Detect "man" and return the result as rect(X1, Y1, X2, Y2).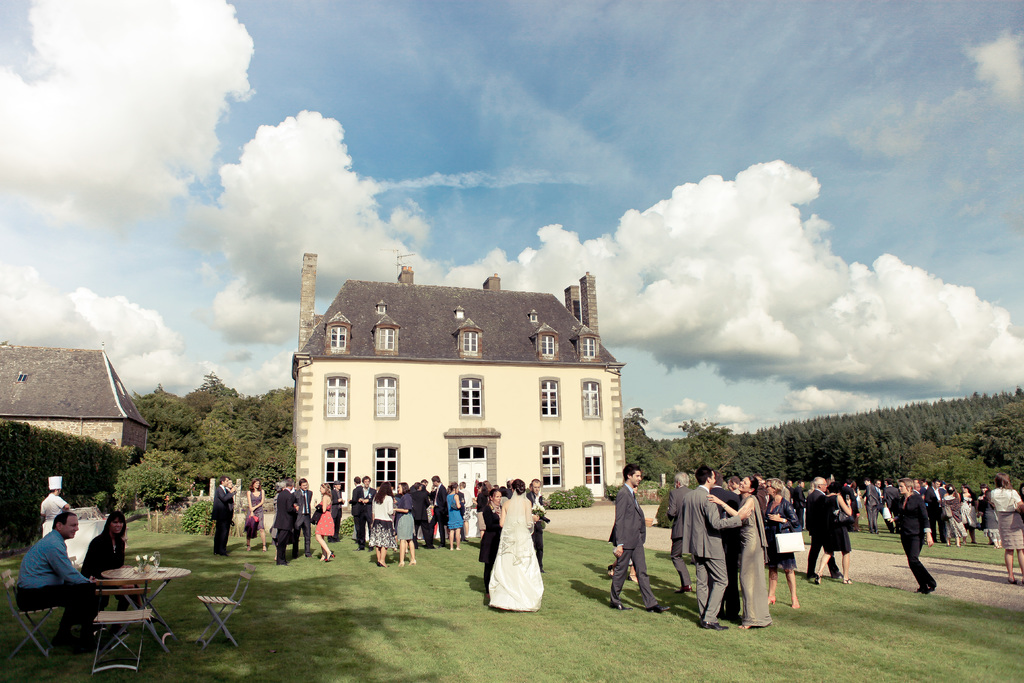
rect(883, 480, 904, 532).
